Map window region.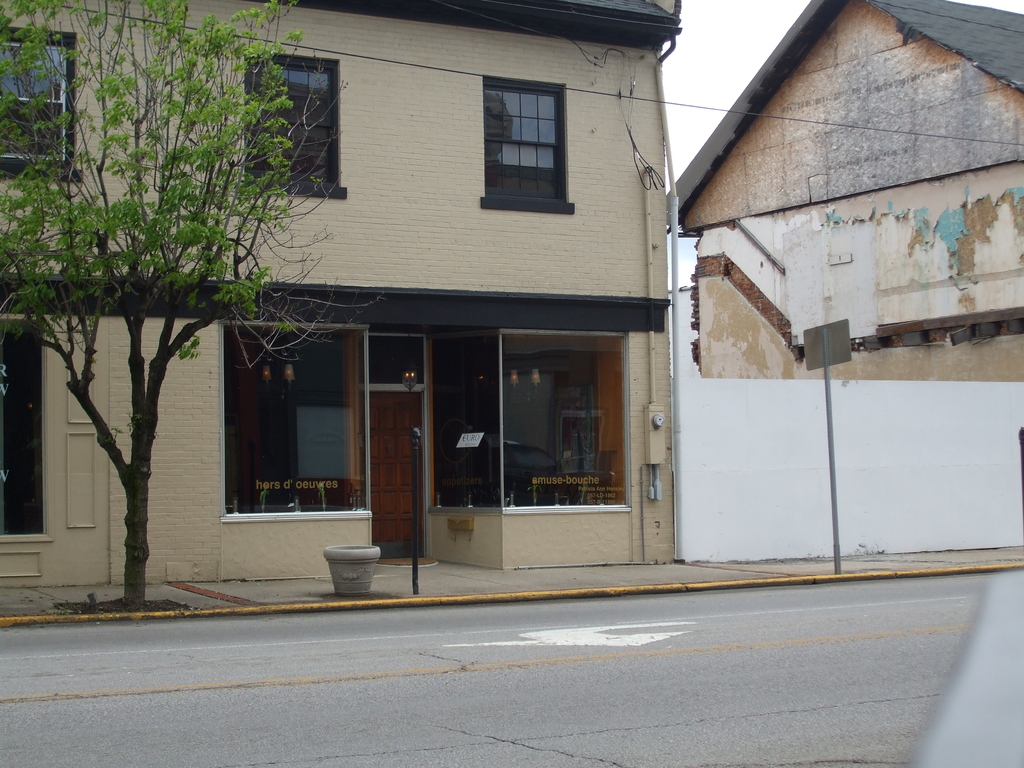
Mapped to rect(0, 25, 86, 188).
